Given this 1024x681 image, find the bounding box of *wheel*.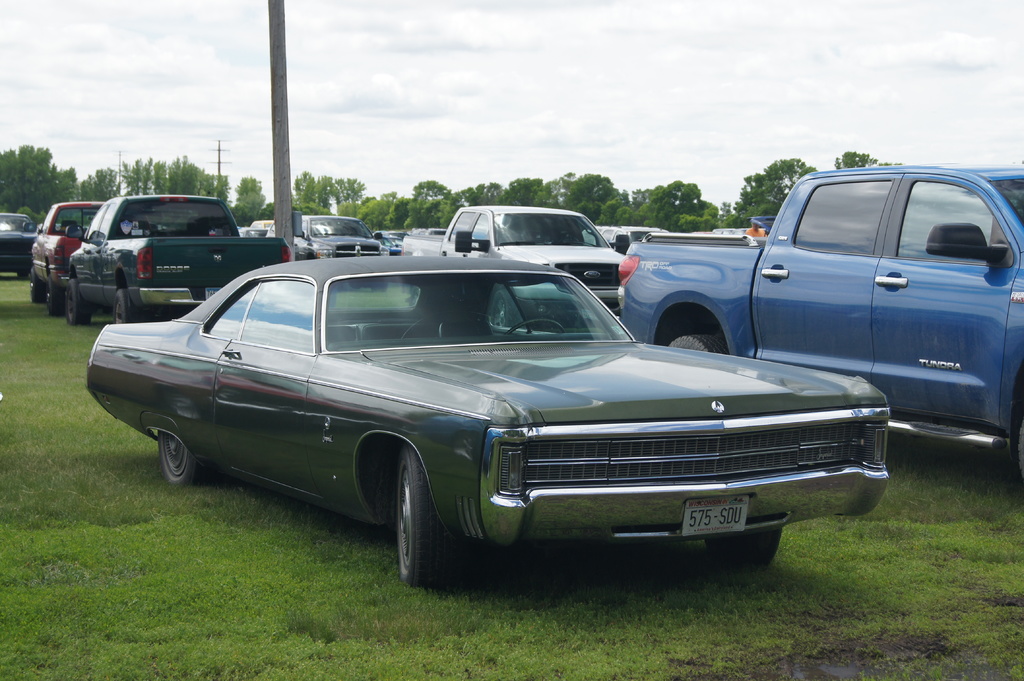
x1=114 y1=287 x2=138 y2=323.
